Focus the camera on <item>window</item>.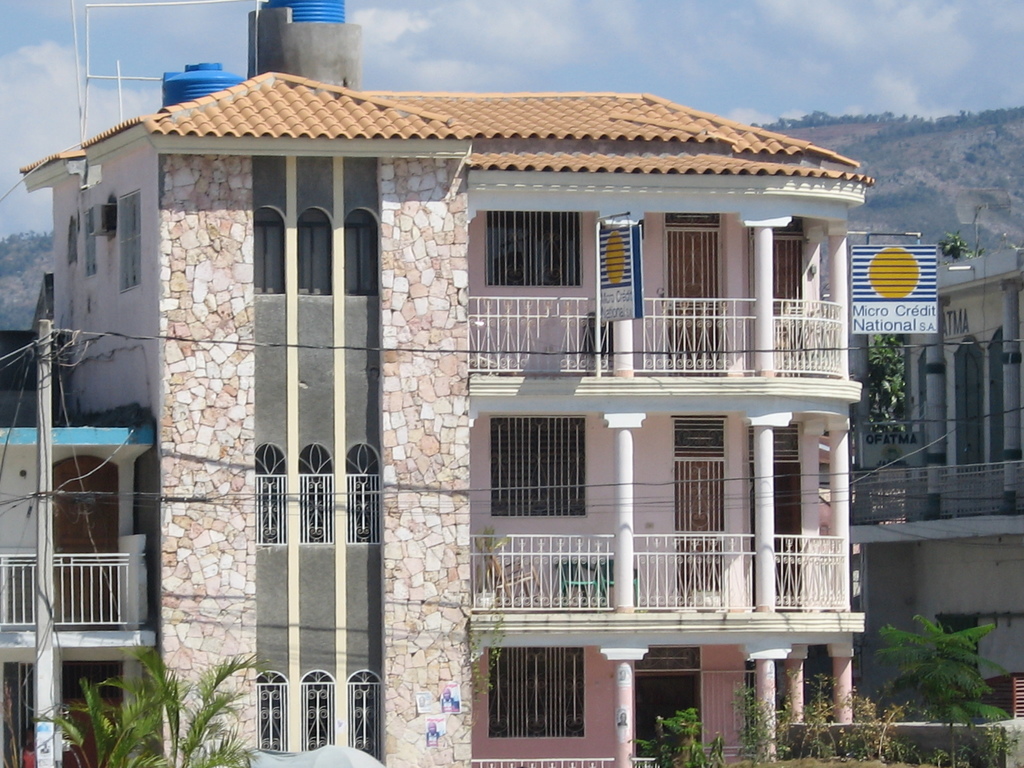
Focus region: x1=118 y1=193 x2=141 y2=293.
